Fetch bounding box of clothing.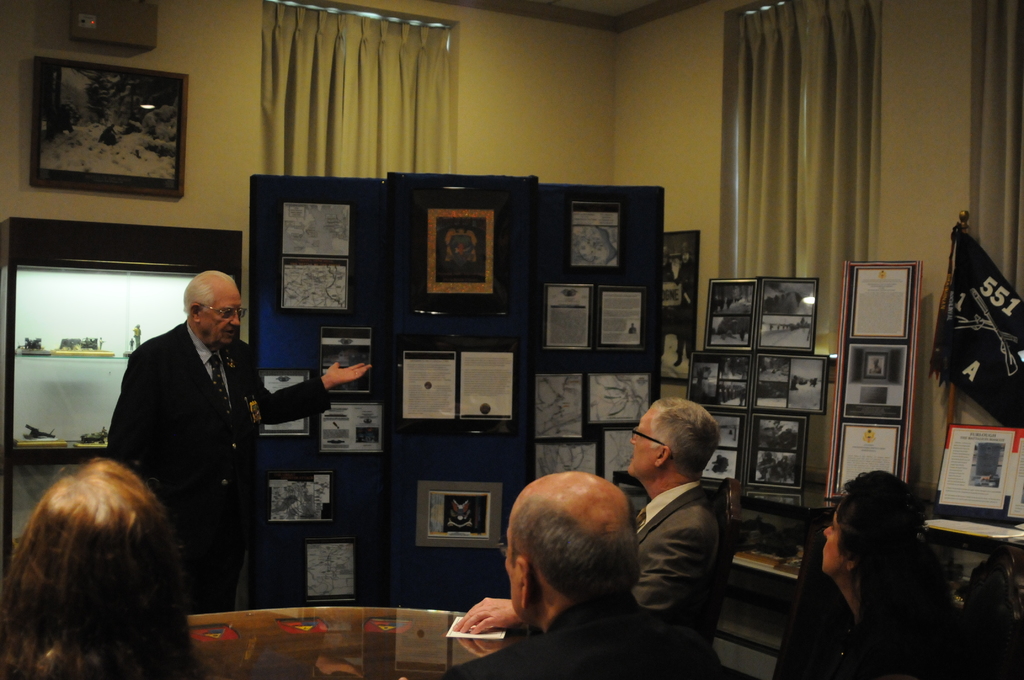
Bbox: left=105, top=317, right=332, bottom=611.
